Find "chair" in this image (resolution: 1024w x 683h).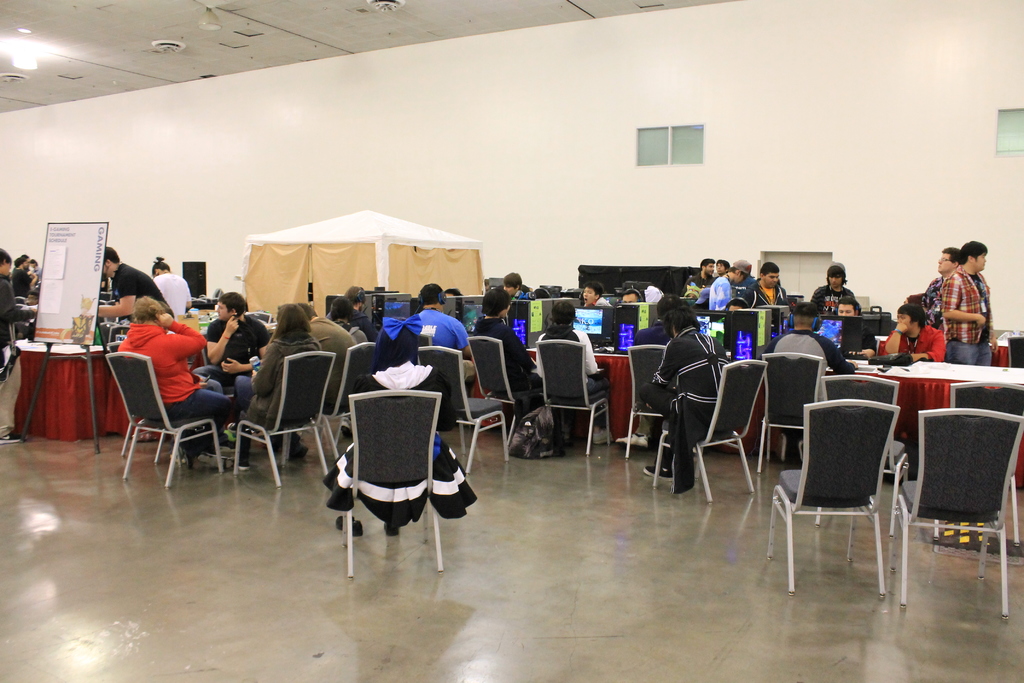
box(1005, 332, 1023, 371).
